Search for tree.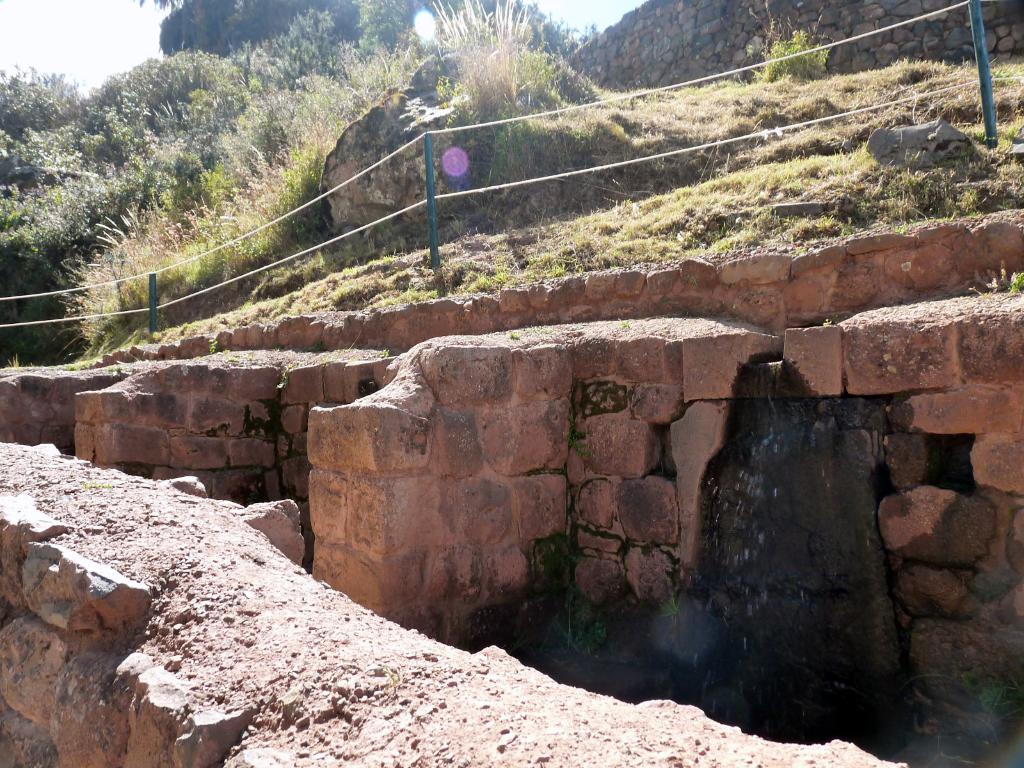
Found at <box>356,0,599,86</box>.
